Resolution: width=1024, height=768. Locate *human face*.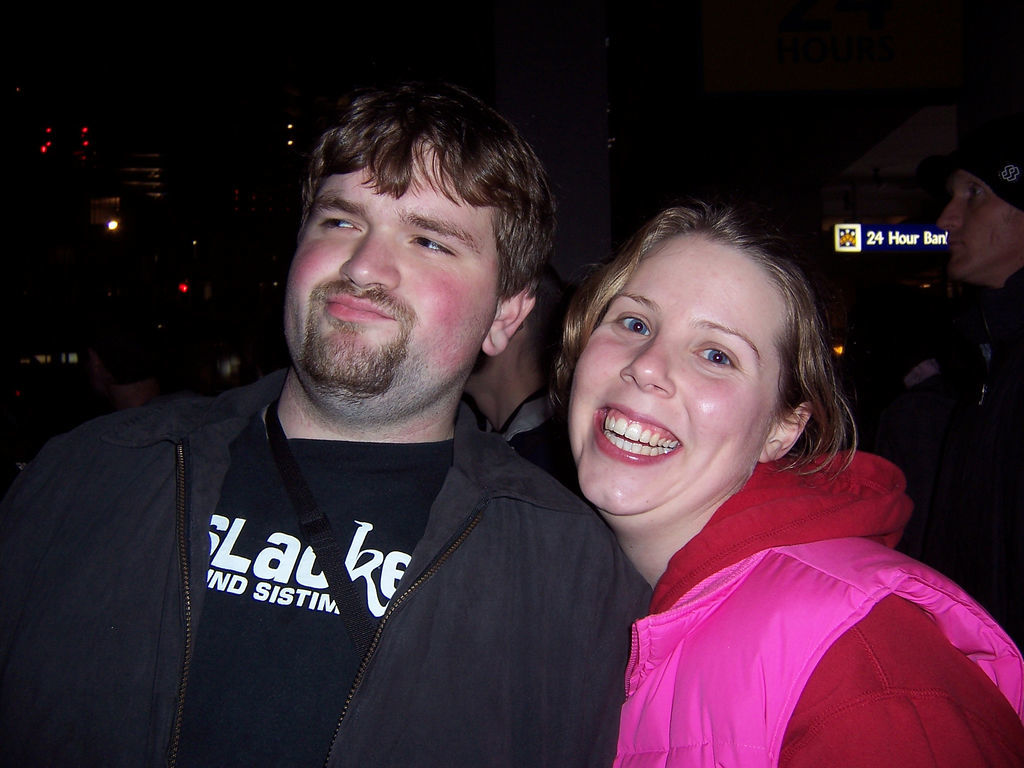
{"x1": 285, "y1": 137, "x2": 500, "y2": 415}.
